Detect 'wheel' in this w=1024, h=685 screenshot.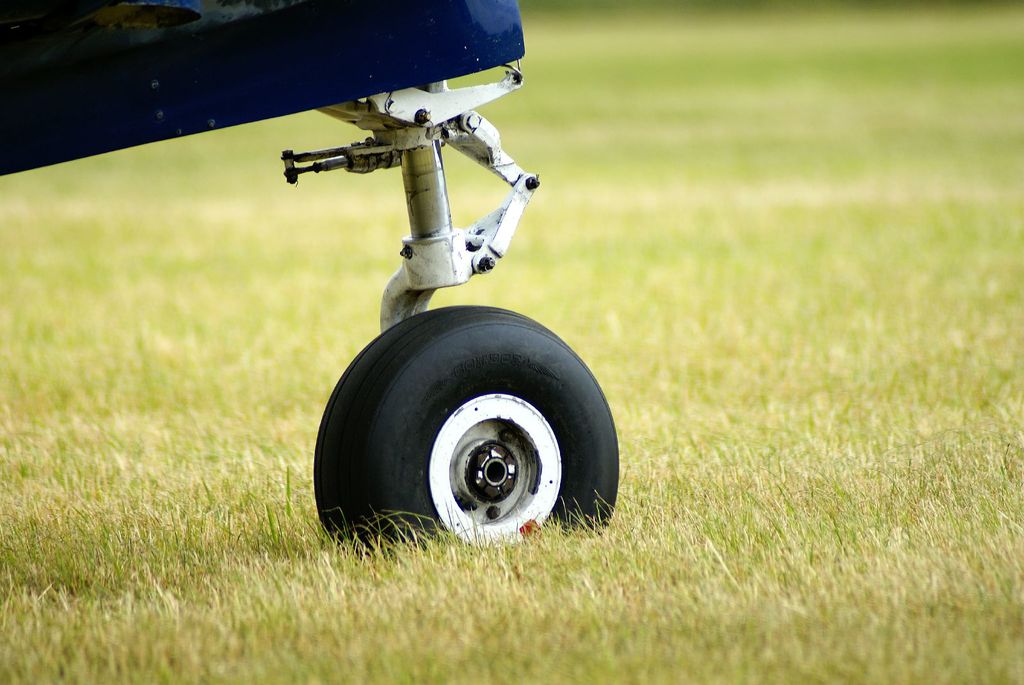
Detection: box(329, 308, 607, 558).
